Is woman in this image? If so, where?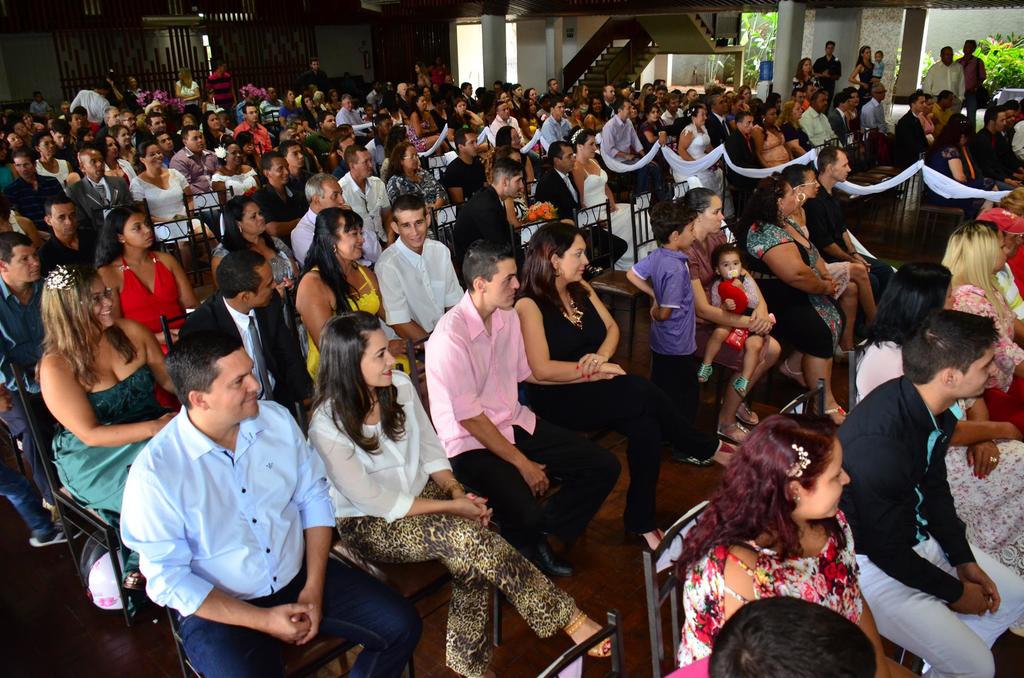
Yes, at (x1=89, y1=200, x2=203, y2=408).
